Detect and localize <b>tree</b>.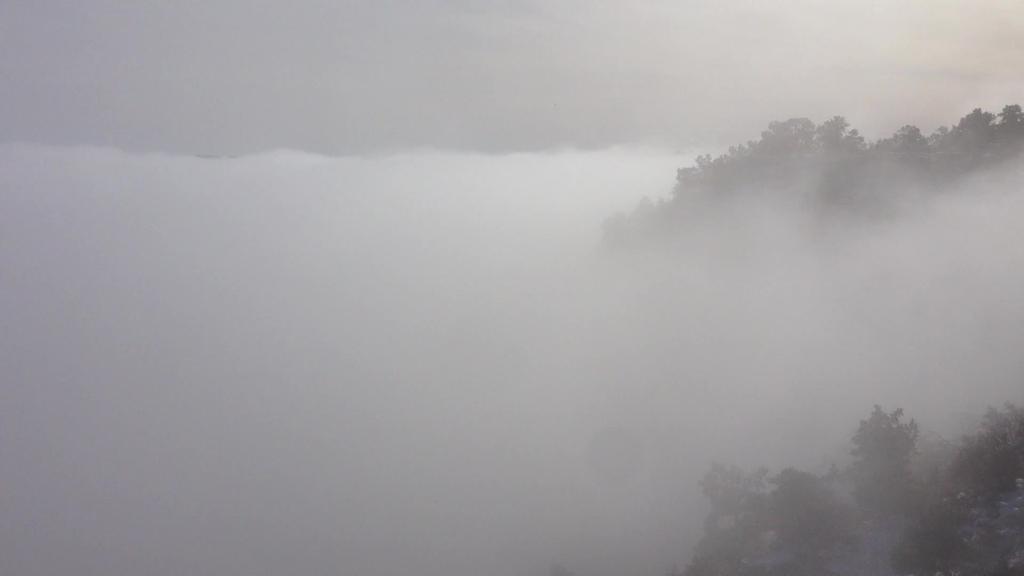
Localized at 679, 393, 1023, 575.
